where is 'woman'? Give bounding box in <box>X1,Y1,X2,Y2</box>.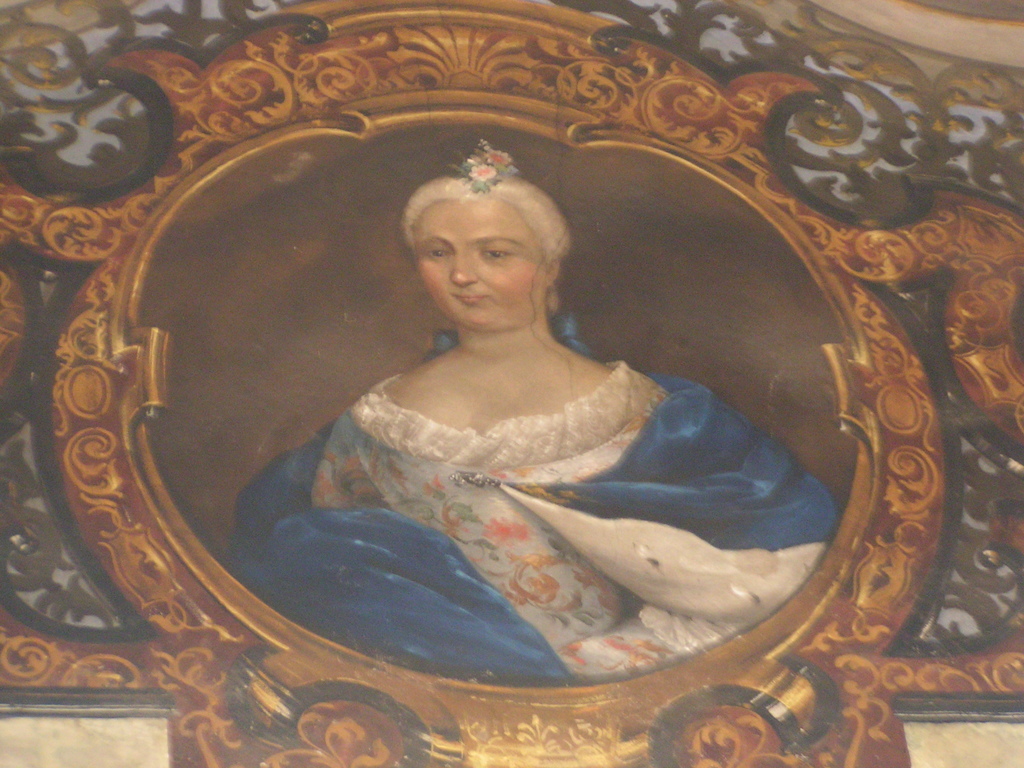
<box>223,106,832,694</box>.
